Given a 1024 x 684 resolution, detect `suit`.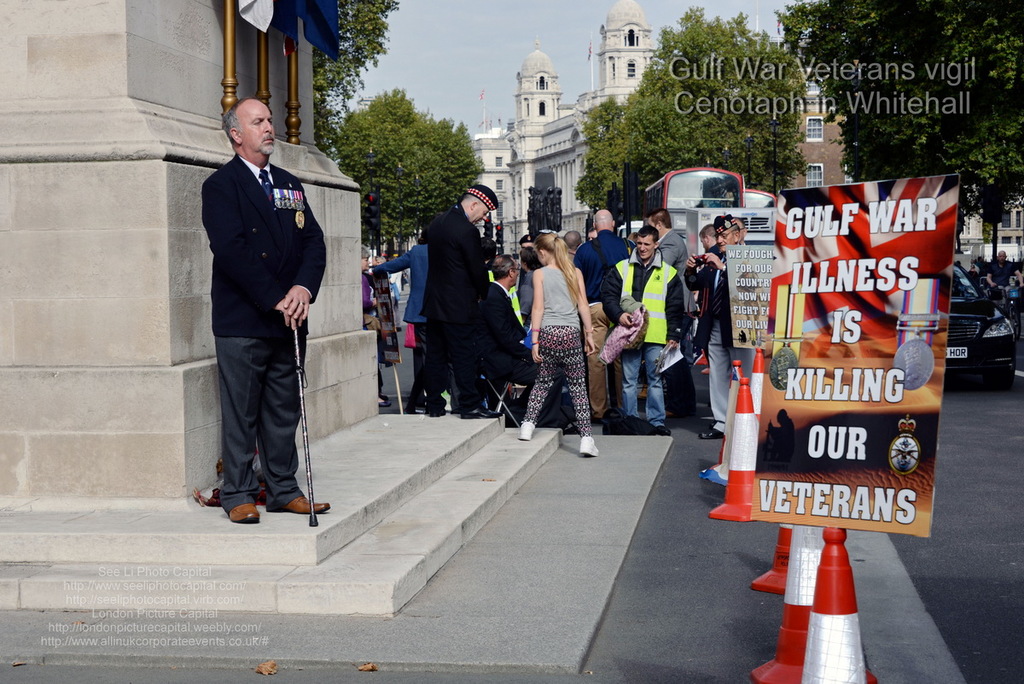
Rect(373, 243, 455, 410).
